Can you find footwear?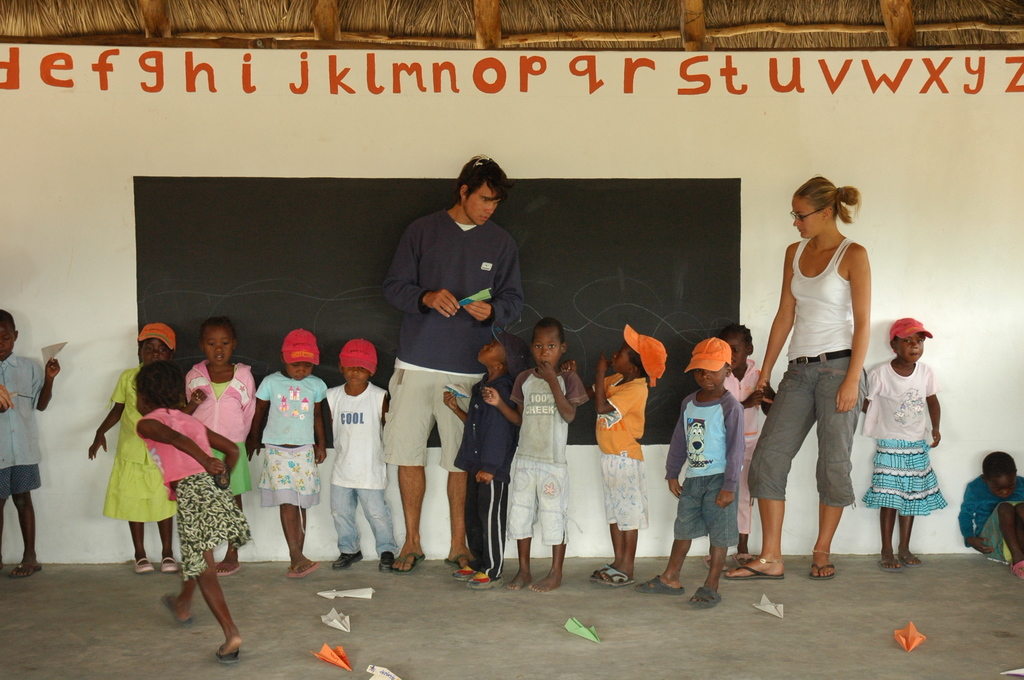
Yes, bounding box: 8, 560, 44, 584.
